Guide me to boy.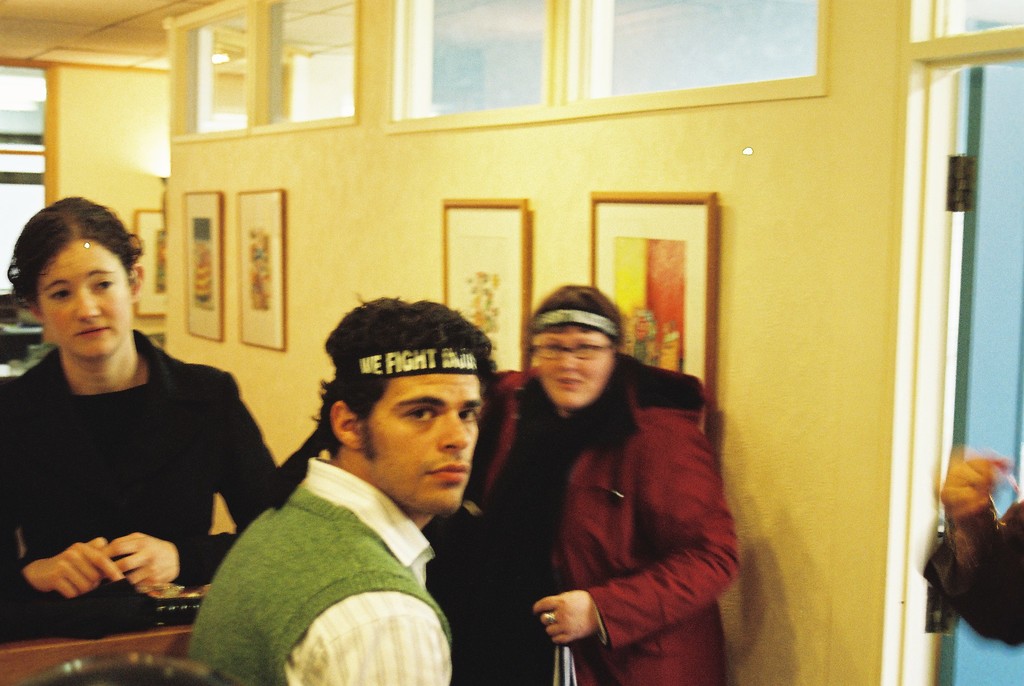
Guidance: box(163, 284, 501, 685).
